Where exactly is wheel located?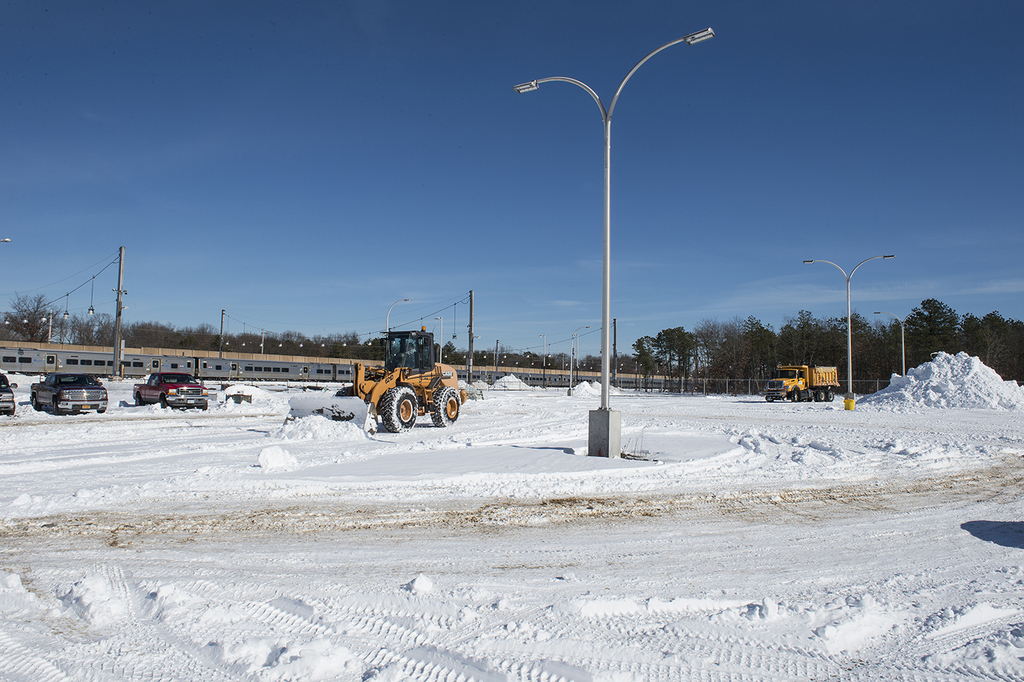
Its bounding box is pyautogui.locateOnScreen(807, 393, 813, 402).
